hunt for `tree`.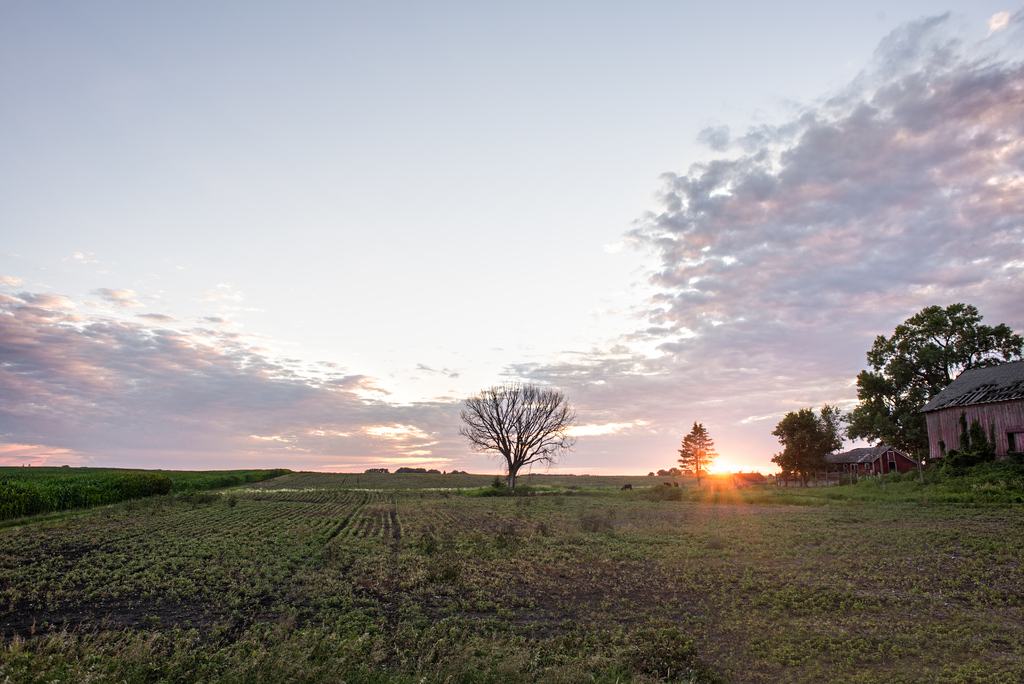
Hunted down at pyautogui.locateOnScreen(844, 300, 1022, 465).
